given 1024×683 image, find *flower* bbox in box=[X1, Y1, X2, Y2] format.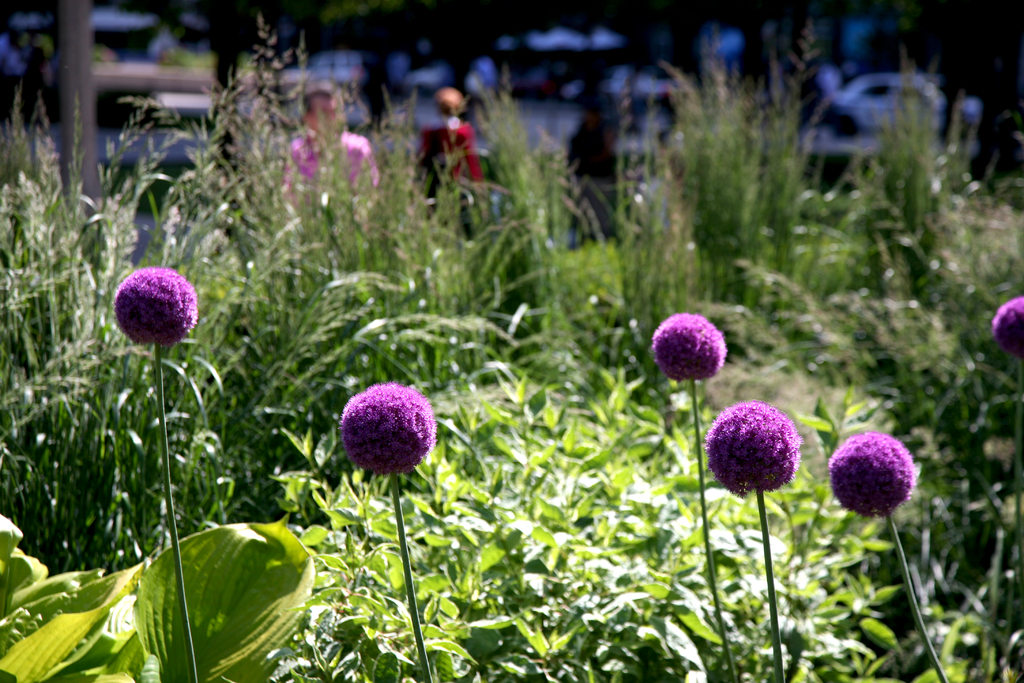
box=[995, 292, 1023, 366].
